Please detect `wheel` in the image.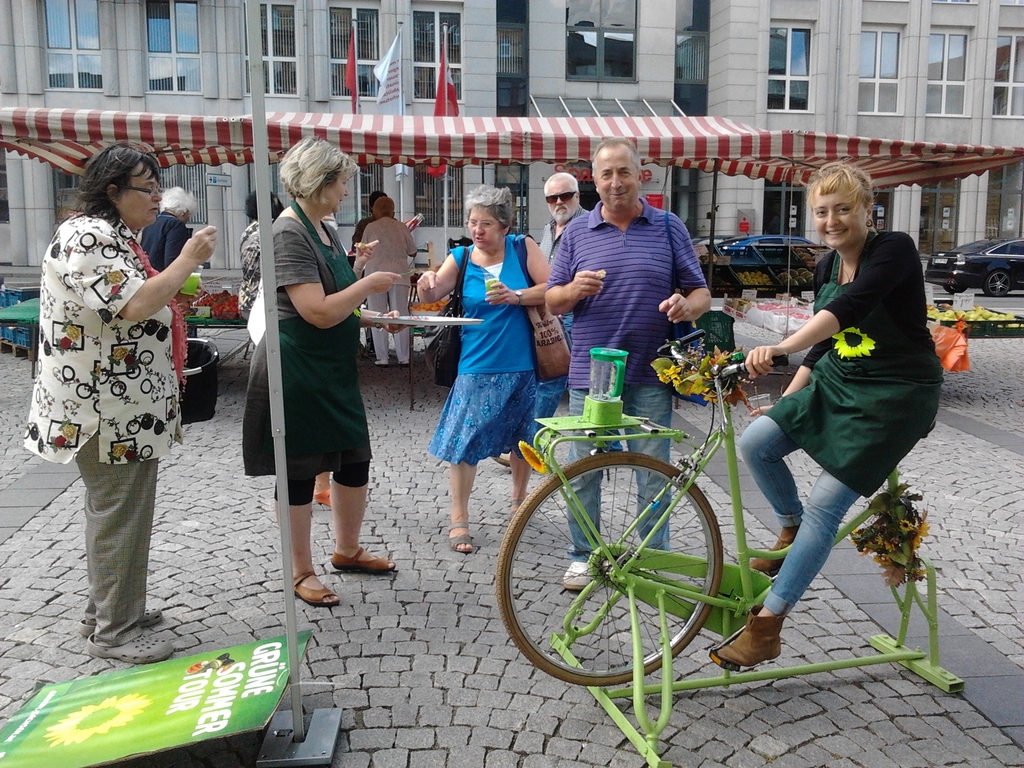
x1=497 y1=429 x2=753 y2=689.
